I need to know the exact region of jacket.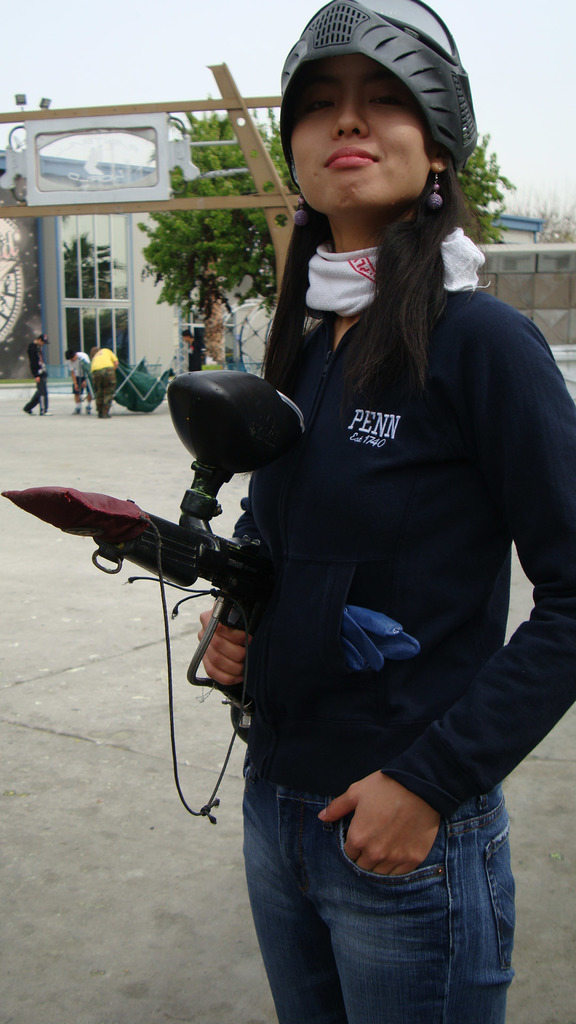
Region: 235,166,541,796.
